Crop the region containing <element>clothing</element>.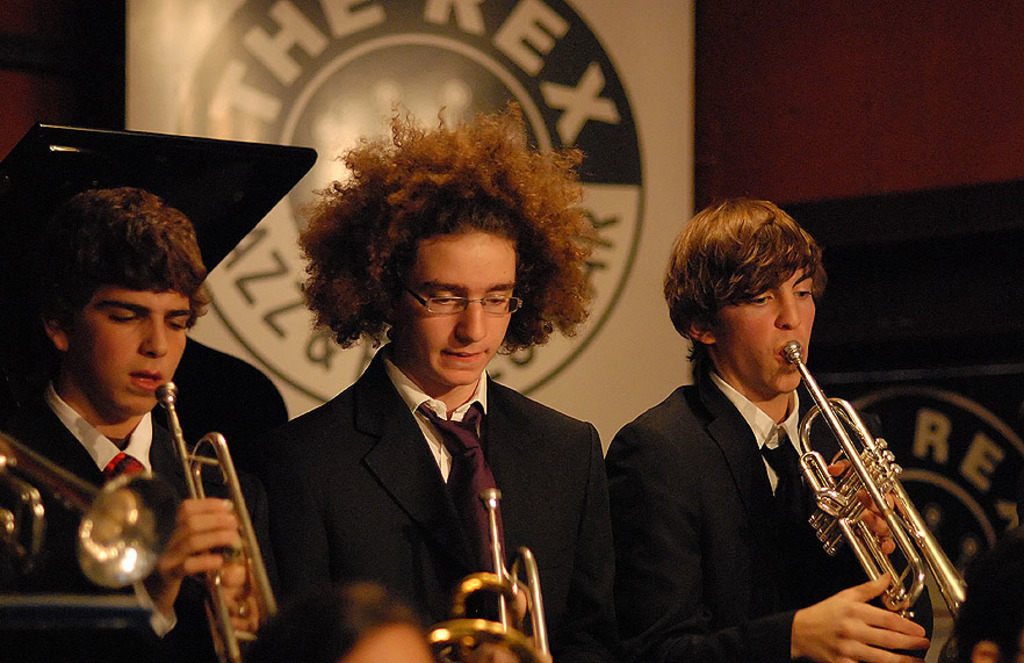
Crop region: box(611, 377, 921, 662).
